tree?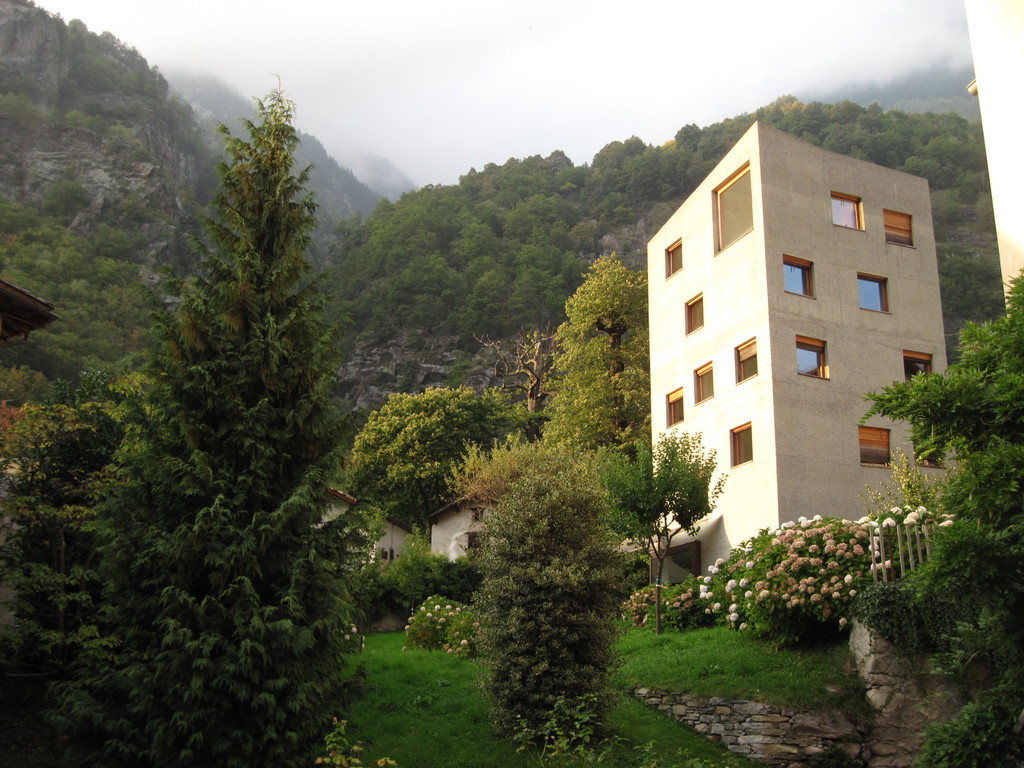
left=473, top=321, right=556, bottom=426
